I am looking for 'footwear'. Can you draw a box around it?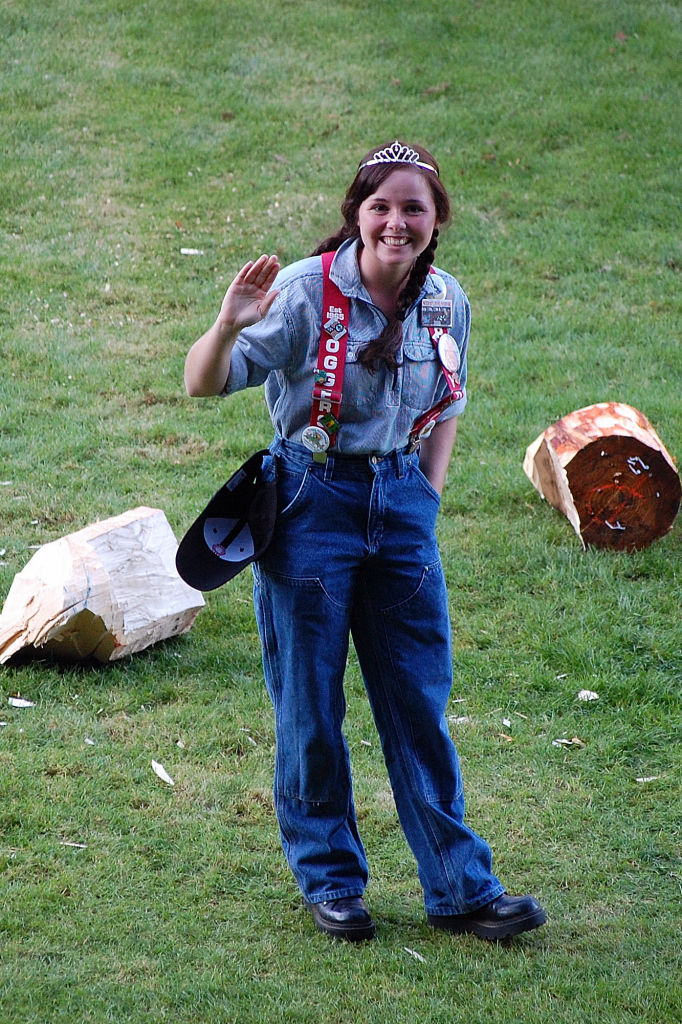
Sure, the bounding box is {"x1": 439, "y1": 882, "x2": 545, "y2": 946}.
